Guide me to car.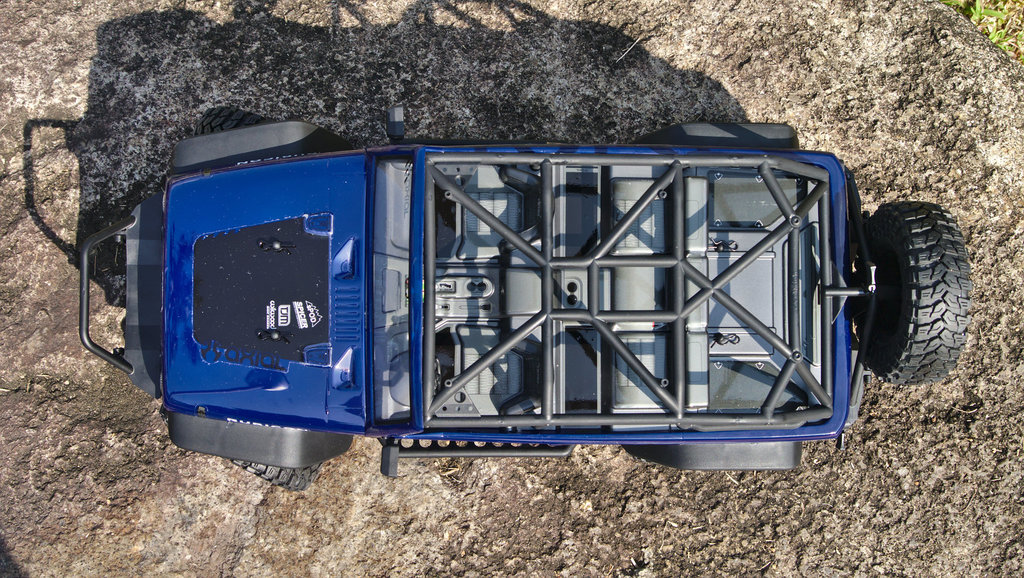
Guidance: <region>74, 104, 970, 494</region>.
